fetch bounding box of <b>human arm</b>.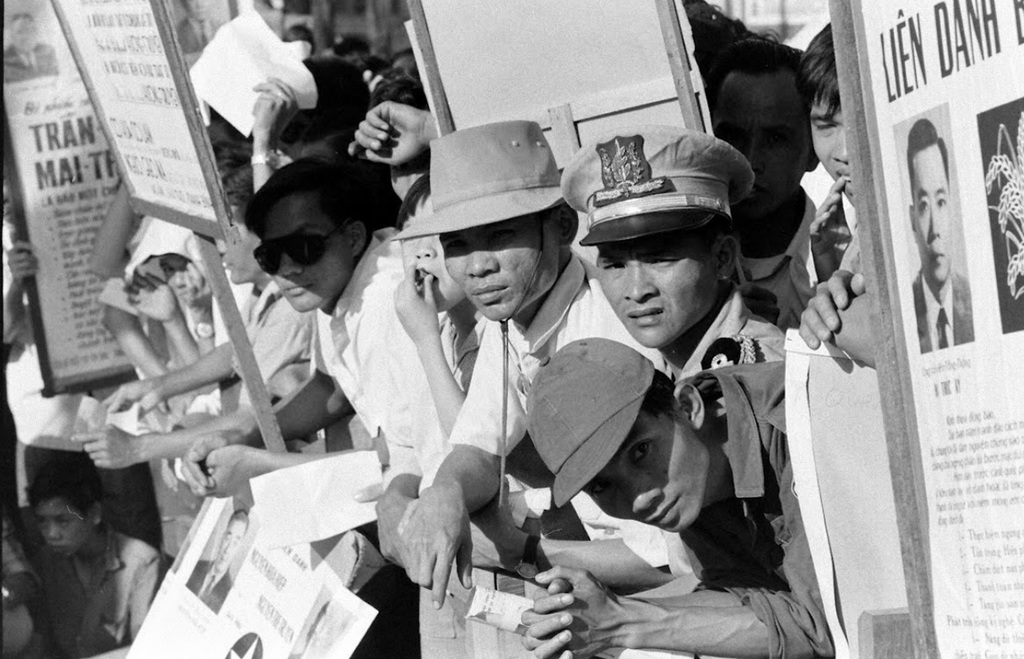
Bbox: rect(467, 473, 673, 579).
